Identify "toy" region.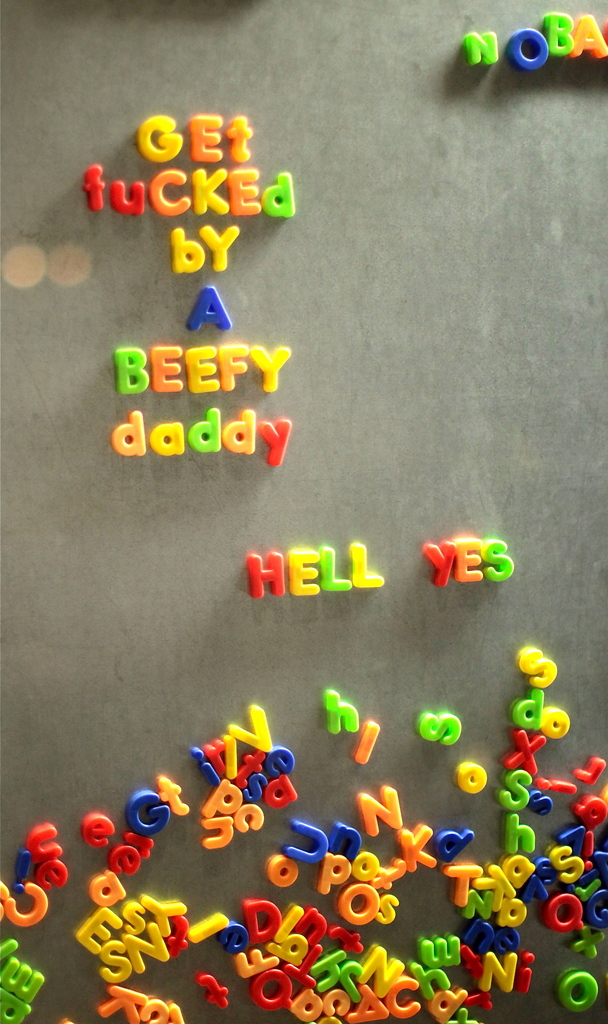
Region: (506, 28, 555, 71).
